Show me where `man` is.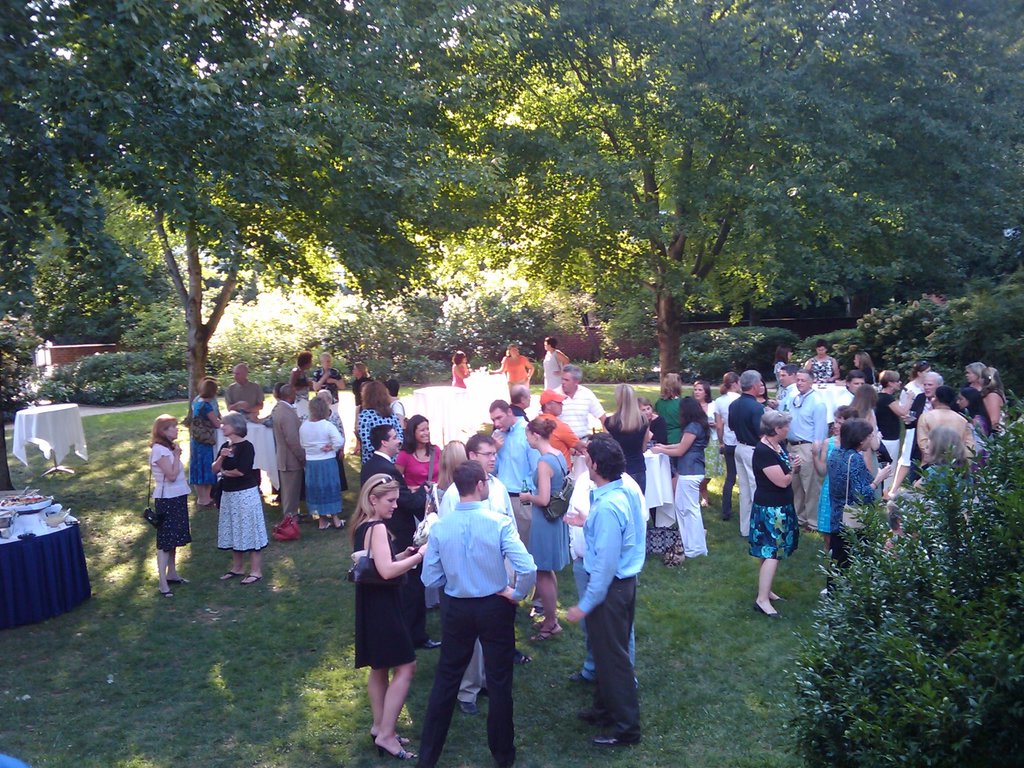
`man` is at 442, 428, 511, 716.
